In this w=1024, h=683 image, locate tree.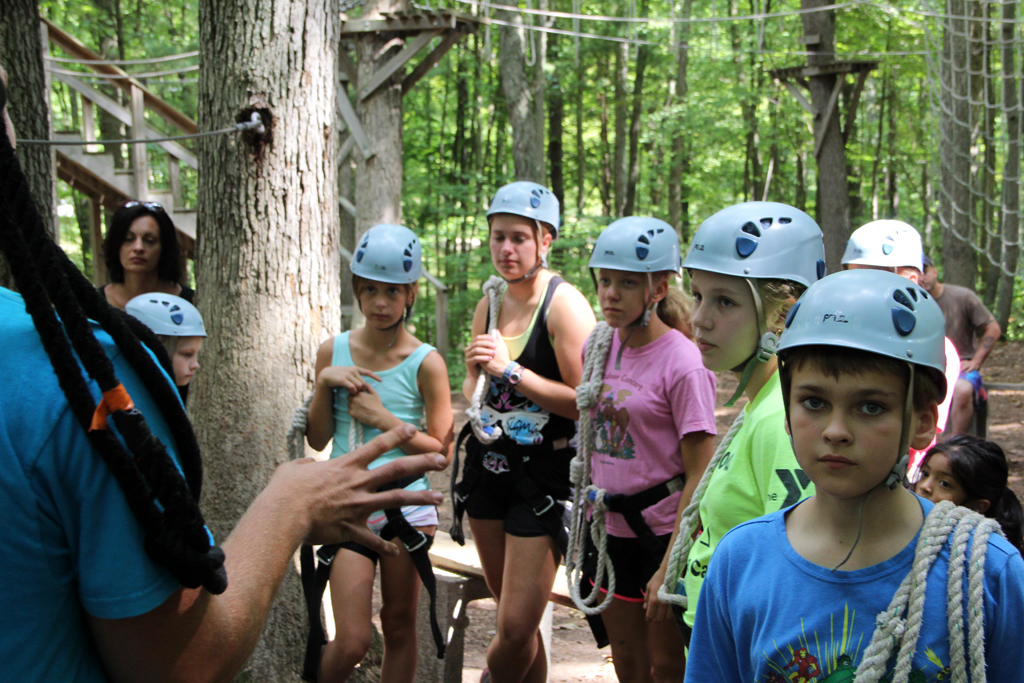
Bounding box: box(0, 0, 76, 257).
